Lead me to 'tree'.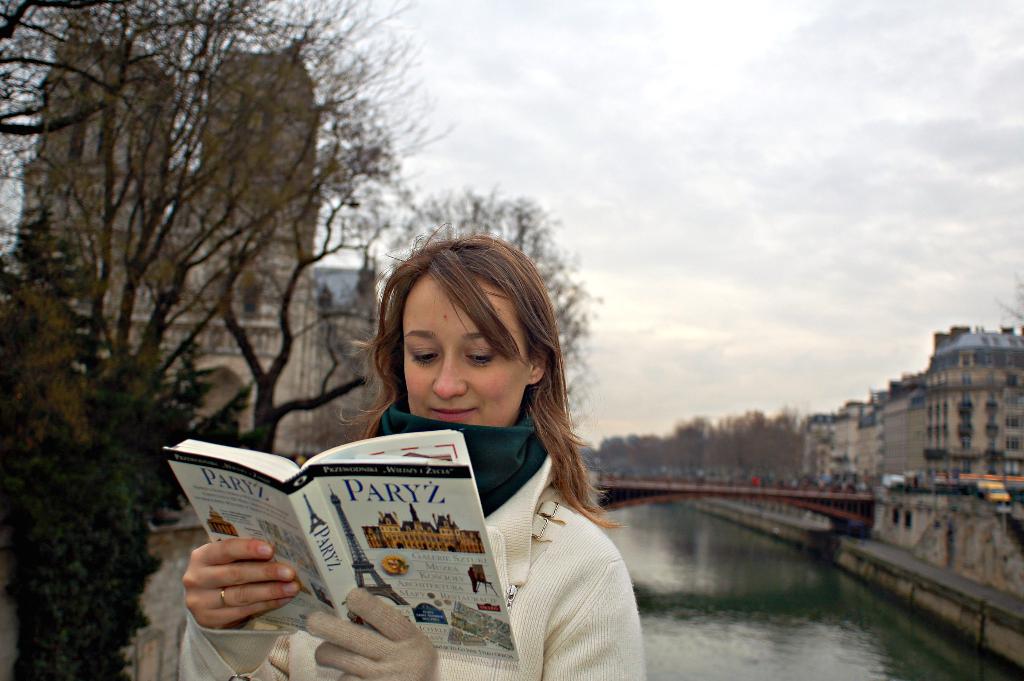
Lead to left=379, top=179, right=589, bottom=413.
